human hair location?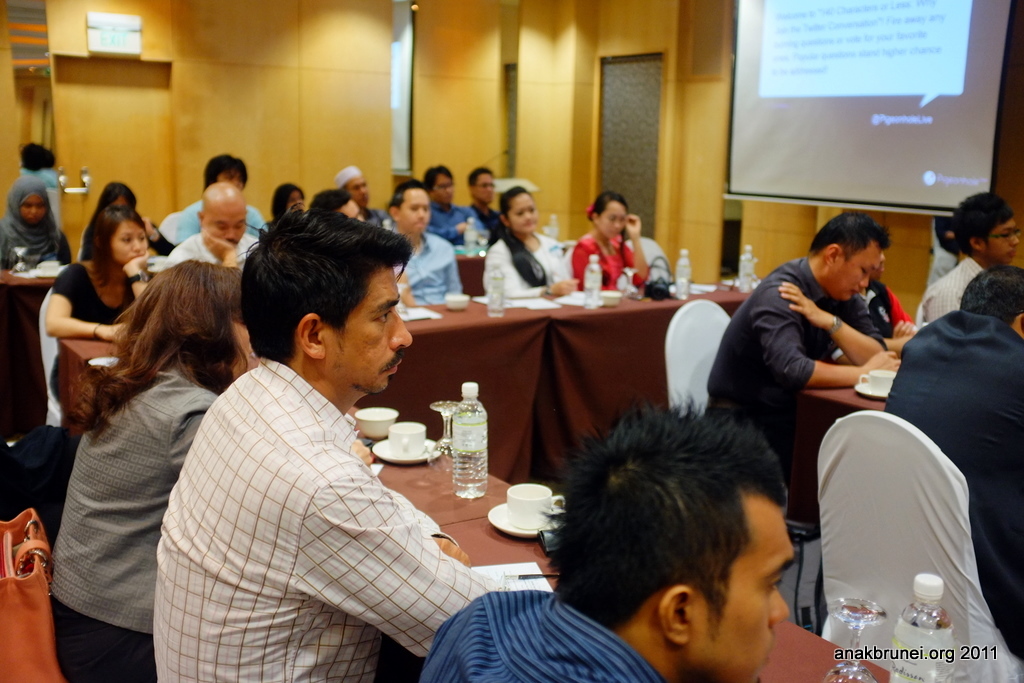
locate(421, 164, 453, 192)
